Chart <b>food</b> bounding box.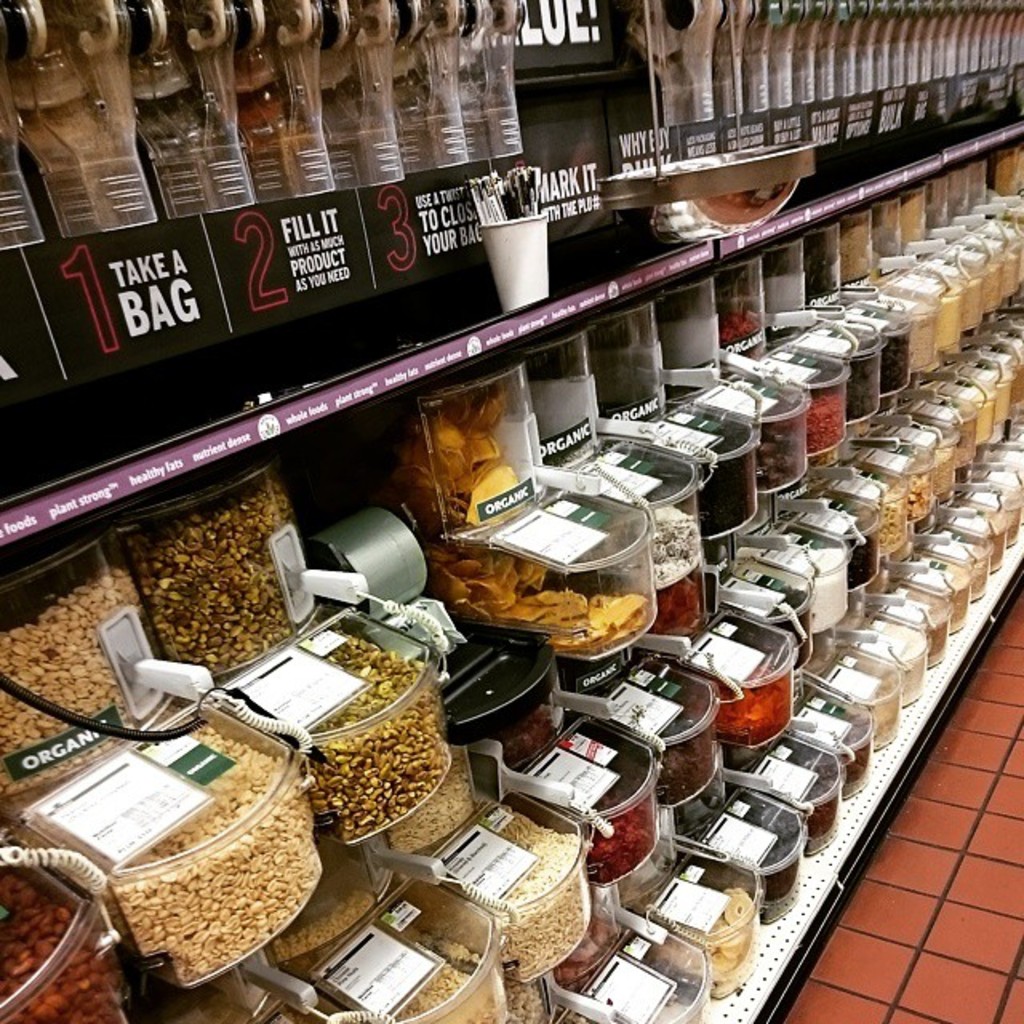
Charted: [938,168,971,216].
